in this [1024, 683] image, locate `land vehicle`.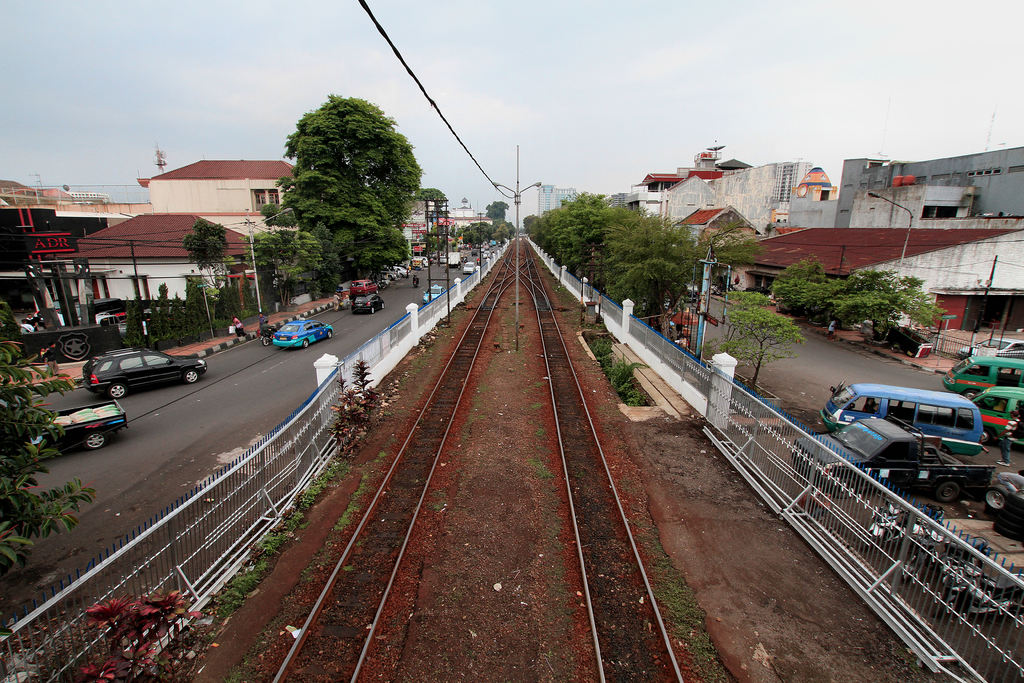
Bounding box: region(934, 554, 1023, 616).
